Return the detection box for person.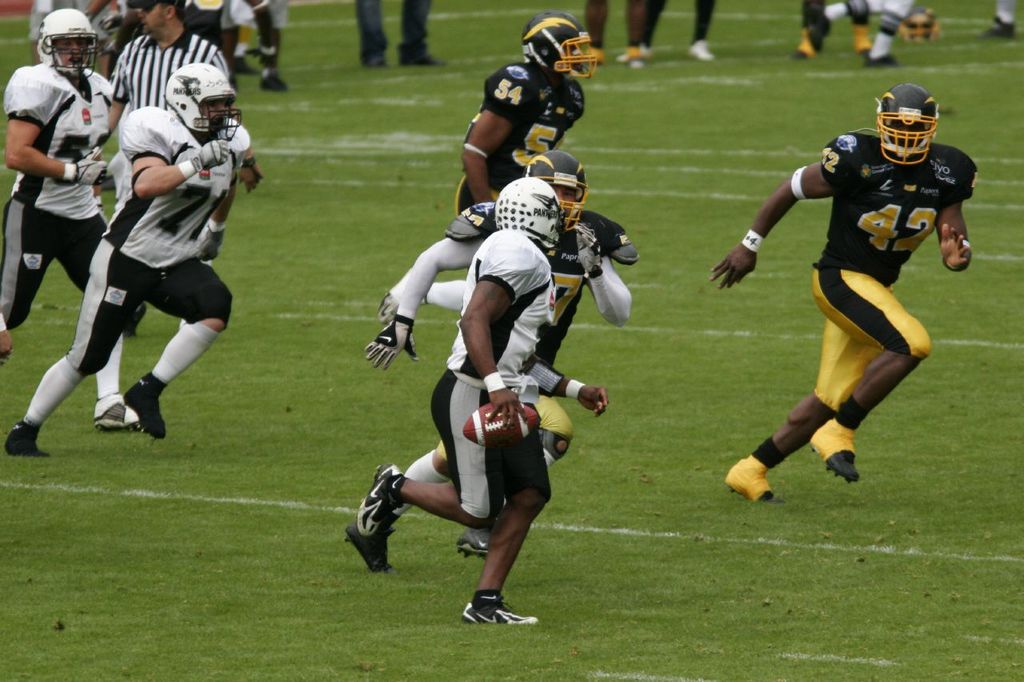
crop(1, 7, 148, 437).
